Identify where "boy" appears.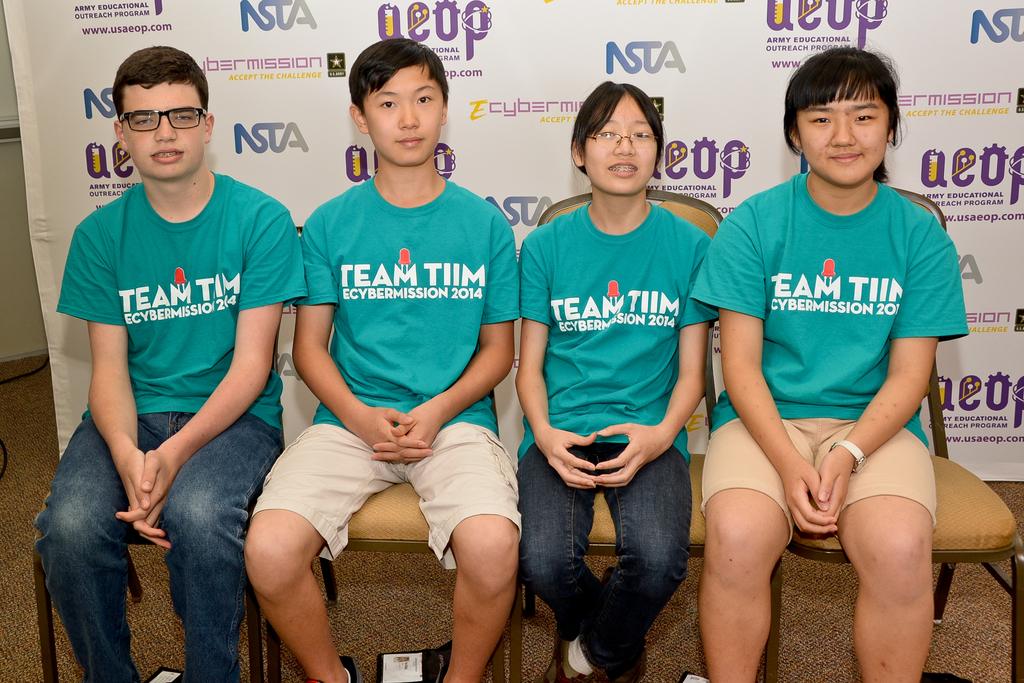
Appears at Rect(31, 43, 313, 682).
